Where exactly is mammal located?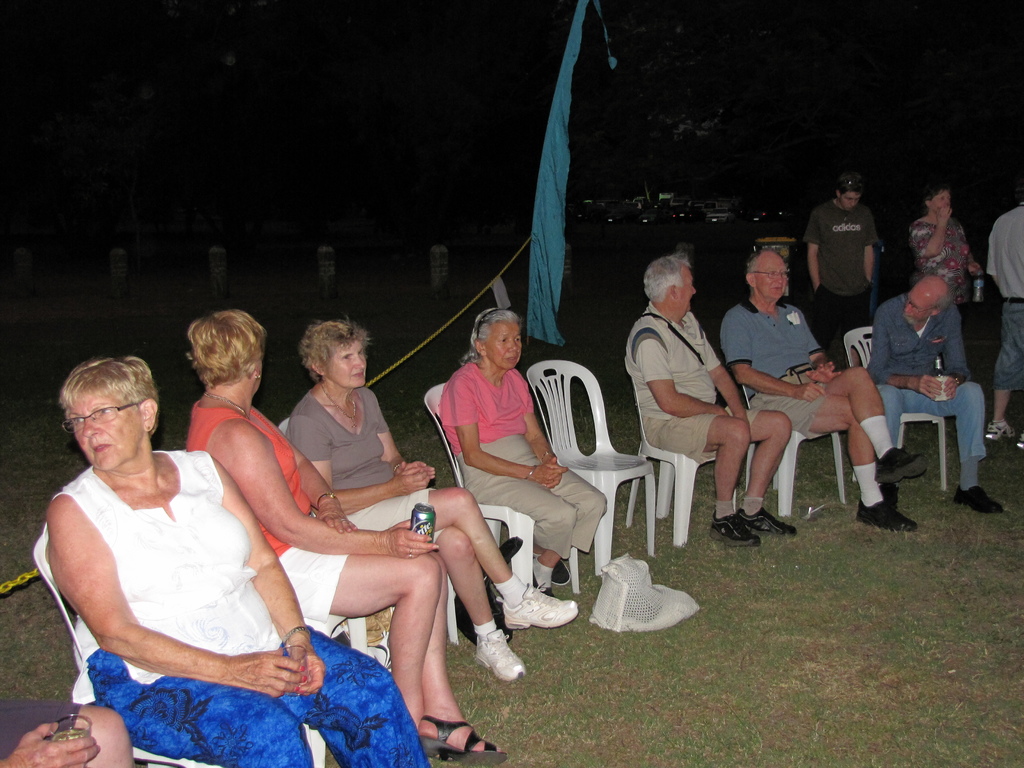
Its bounding box is [439, 307, 611, 596].
